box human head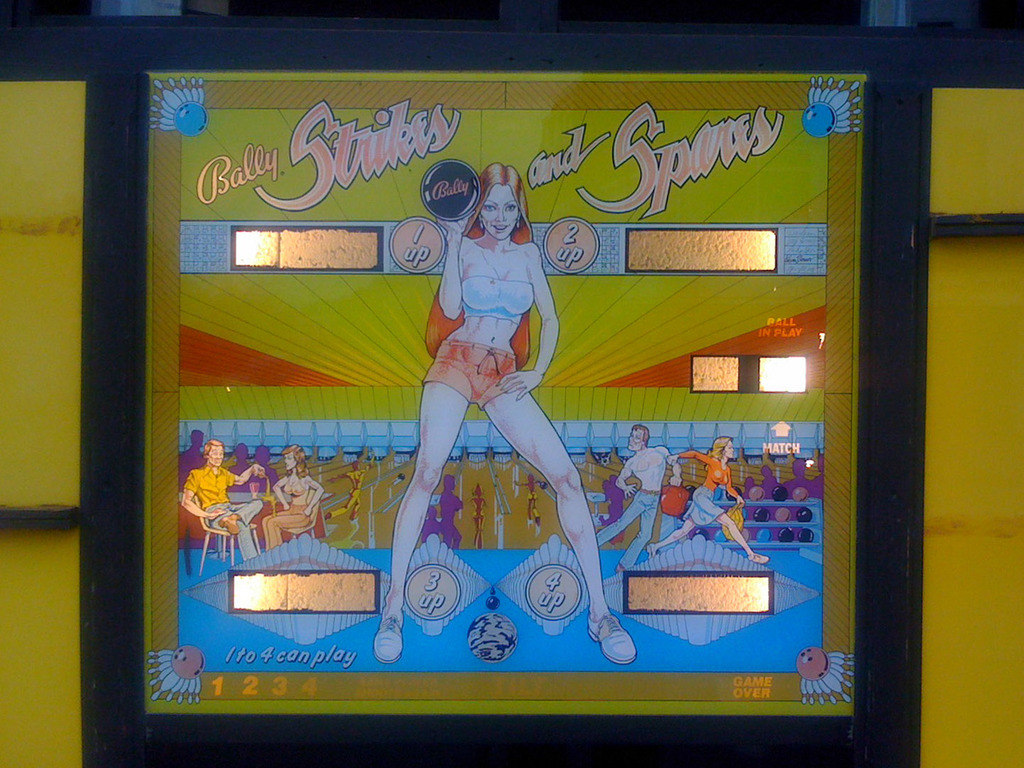
rect(793, 459, 808, 478)
